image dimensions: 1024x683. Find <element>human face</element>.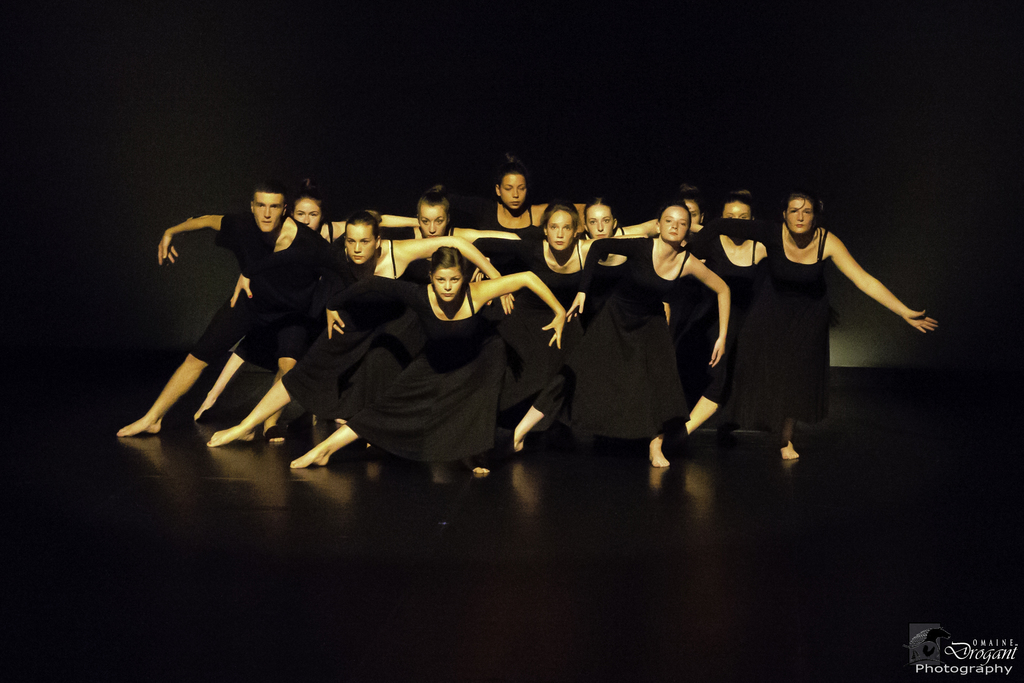
<box>551,214,578,251</box>.
